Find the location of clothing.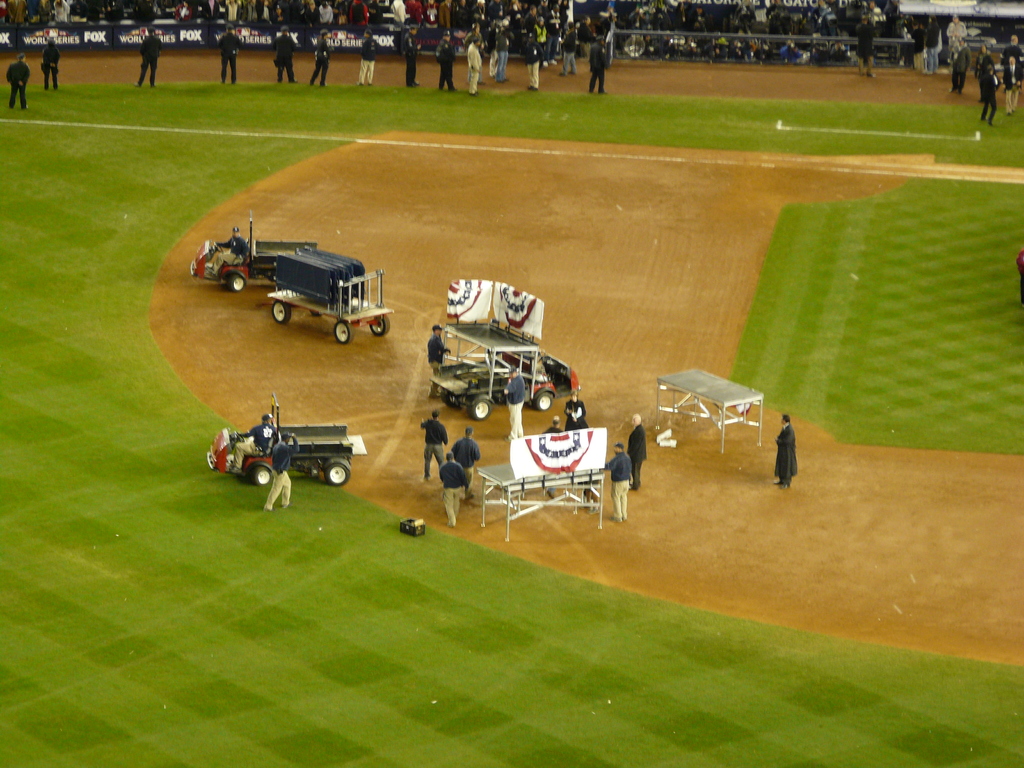
Location: locate(357, 34, 378, 86).
